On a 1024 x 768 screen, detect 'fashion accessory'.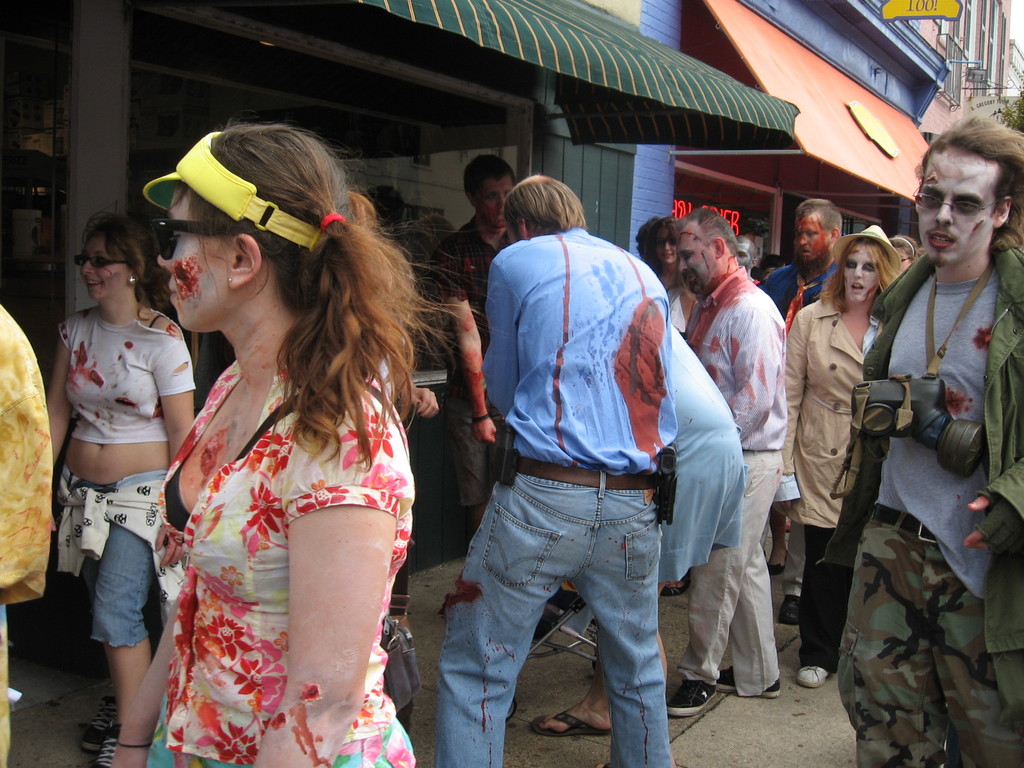
crop(887, 237, 915, 263).
